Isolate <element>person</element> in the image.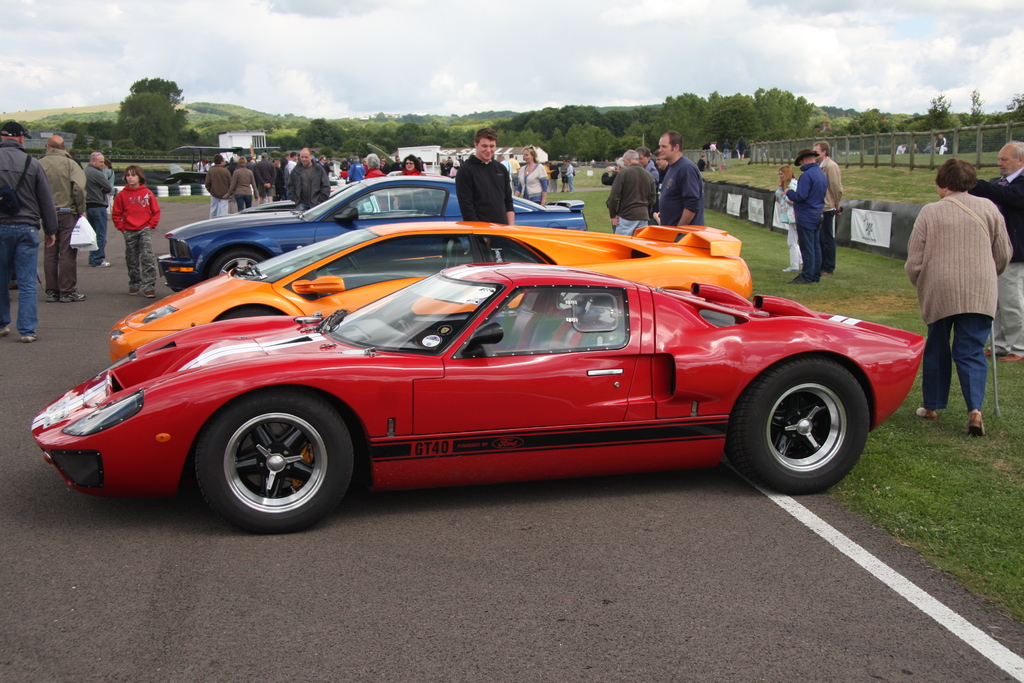
Isolated region: {"left": 722, "top": 137, "right": 731, "bottom": 157}.
